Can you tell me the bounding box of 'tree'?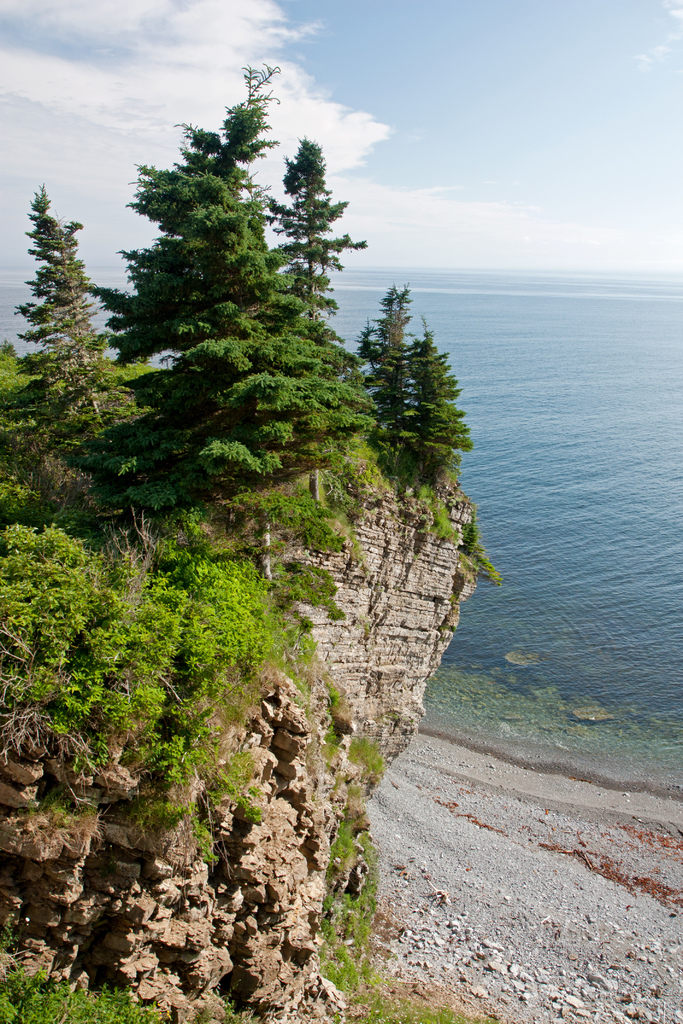
bbox(350, 276, 475, 512).
